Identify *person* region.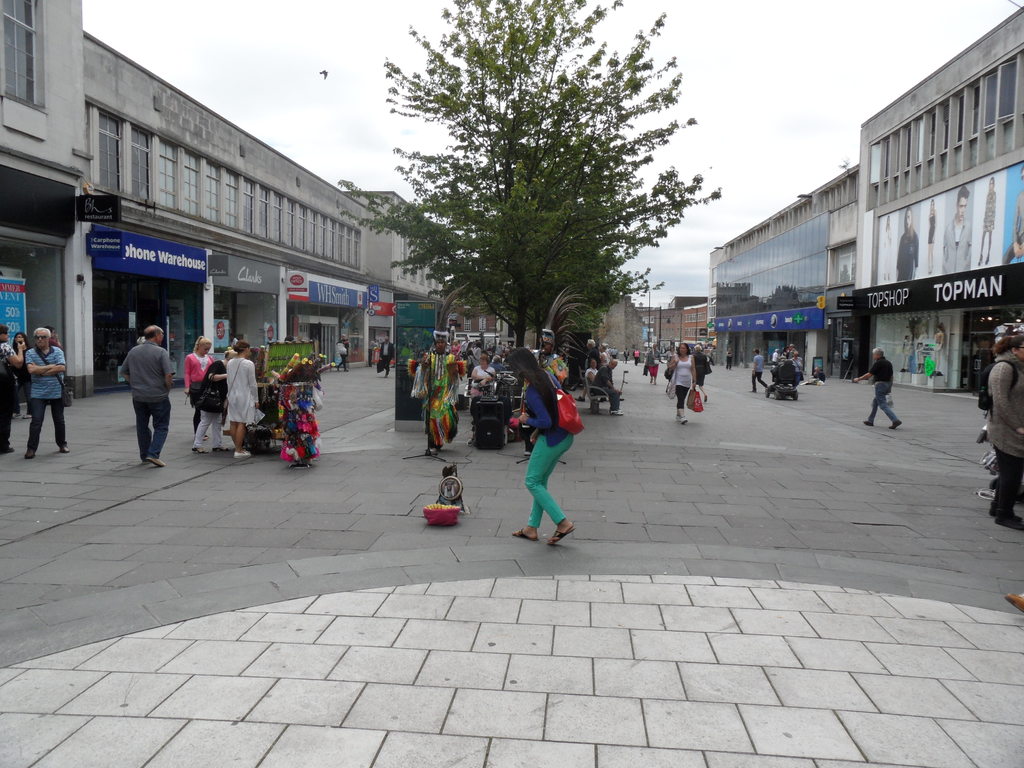
Region: box=[188, 335, 215, 431].
